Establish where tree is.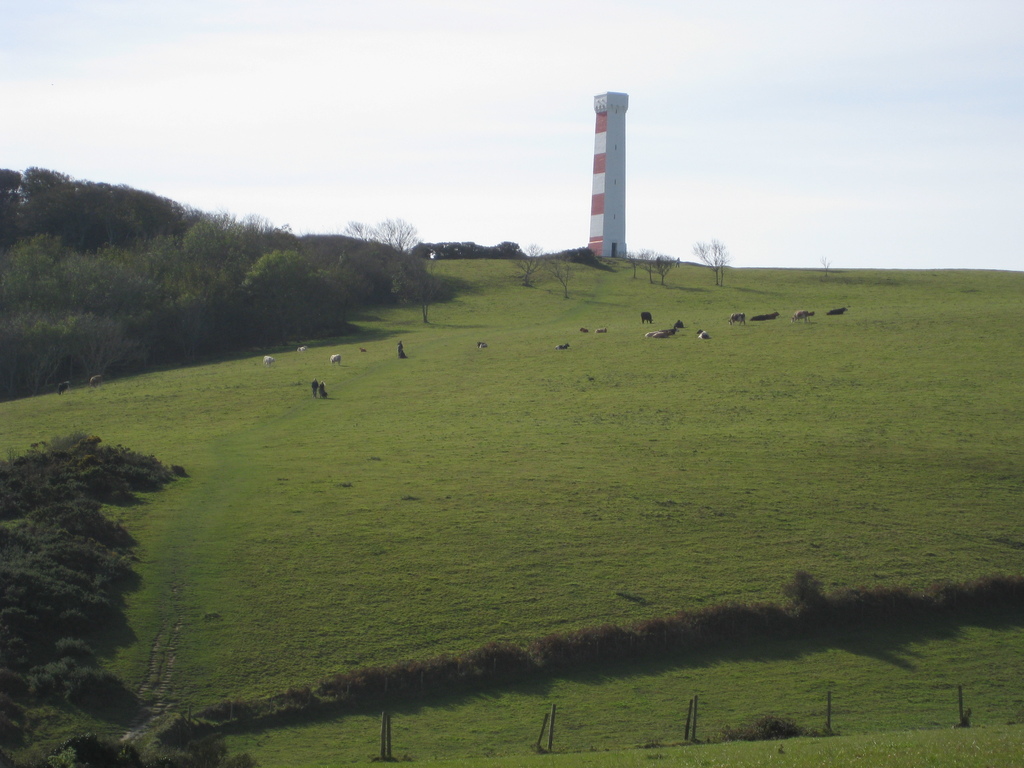
Established at BBox(698, 236, 733, 286).
